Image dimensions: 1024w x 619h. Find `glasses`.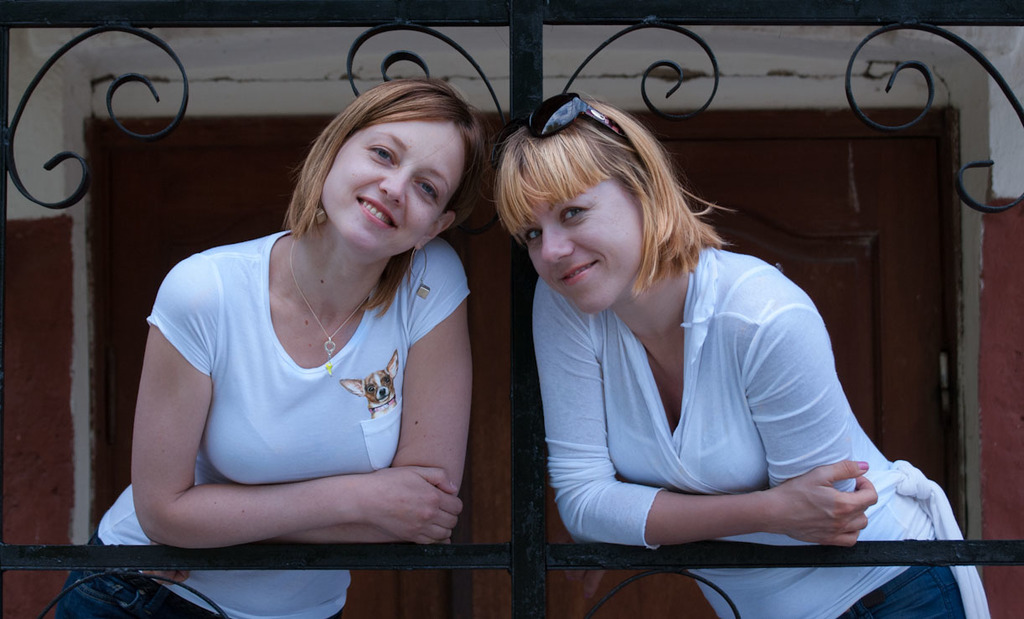
<region>504, 89, 629, 142</region>.
